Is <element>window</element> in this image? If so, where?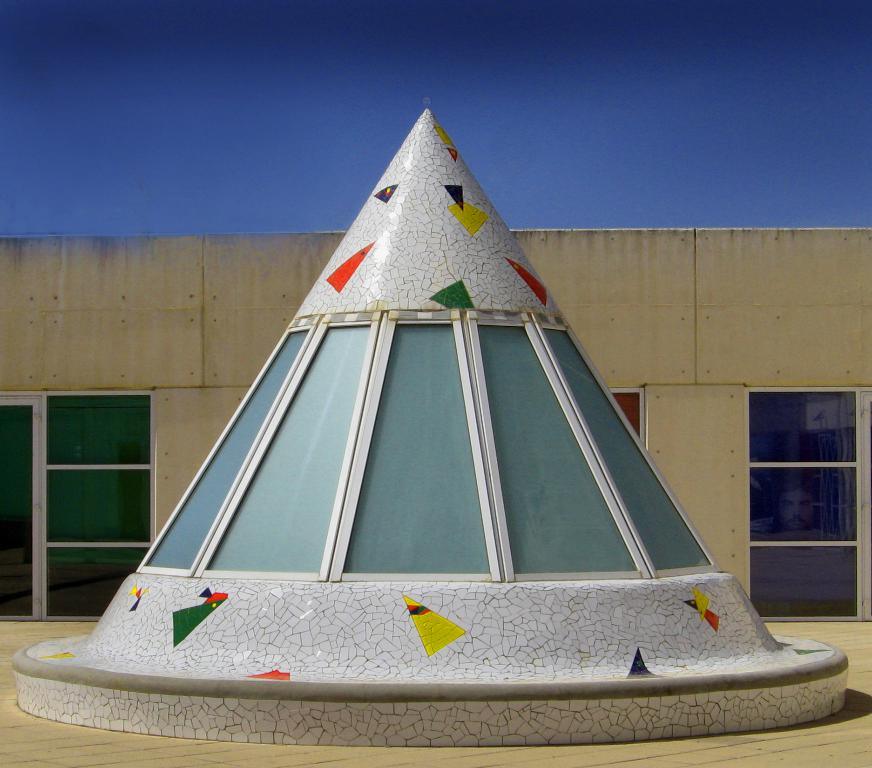
Yes, at l=0, t=395, r=154, b=630.
